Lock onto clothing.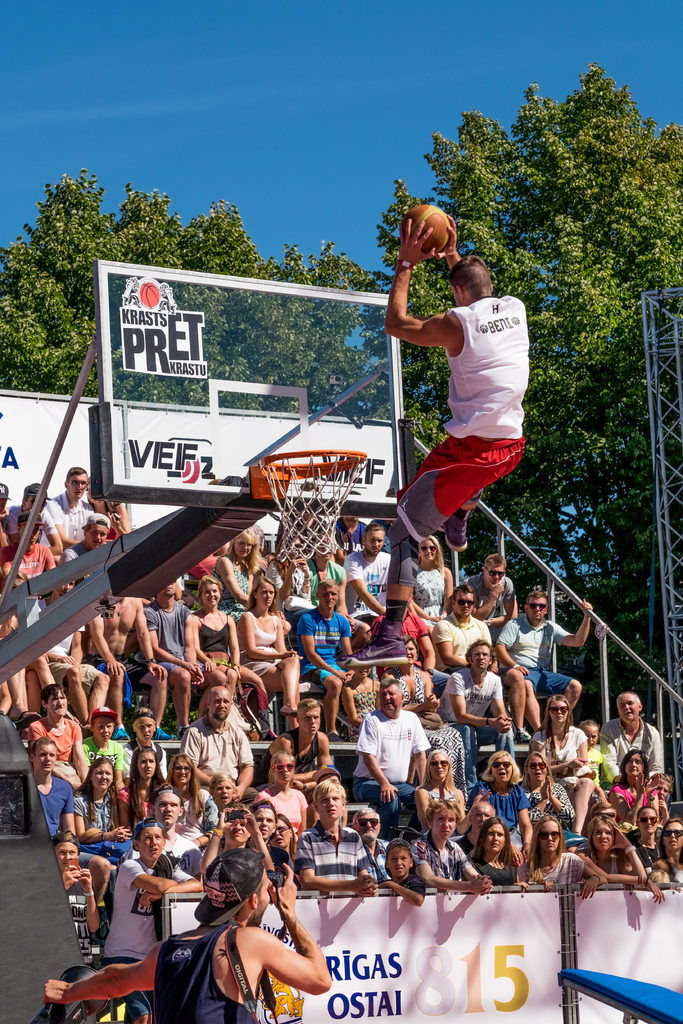
Locked: left=145, top=920, right=252, bottom=1023.
